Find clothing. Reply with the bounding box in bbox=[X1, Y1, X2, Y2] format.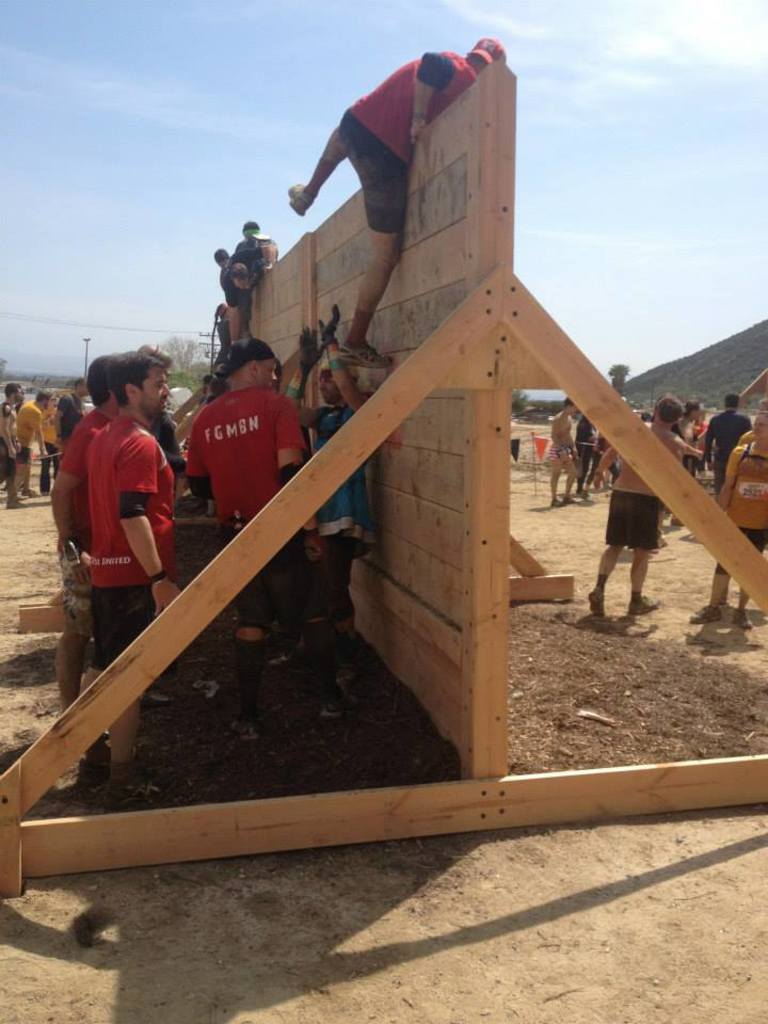
bbox=[0, 403, 26, 483].
